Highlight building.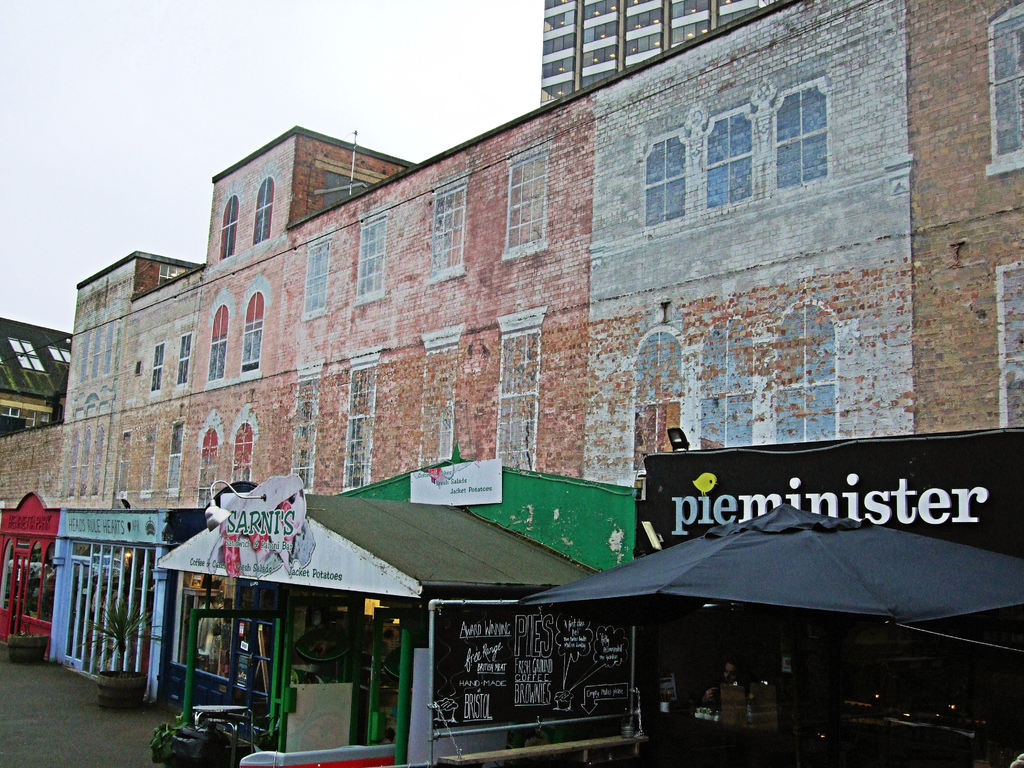
Highlighted region: <region>0, 318, 71, 436</region>.
